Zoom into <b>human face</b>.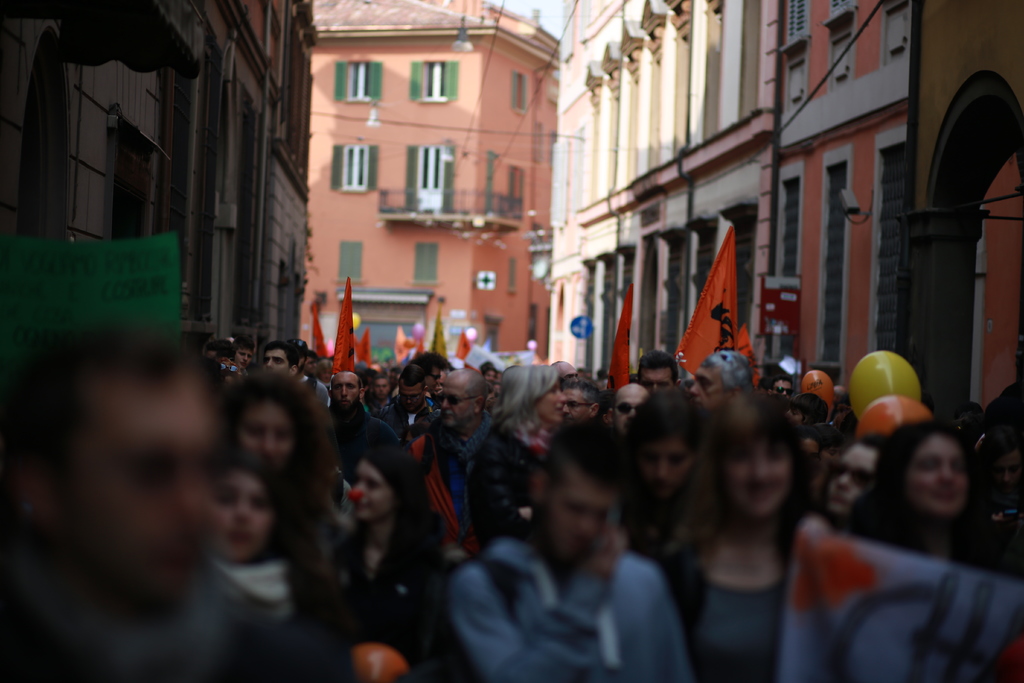
Zoom target: {"x1": 267, "y1": 344, "x2": 292, "y2": 377}.
